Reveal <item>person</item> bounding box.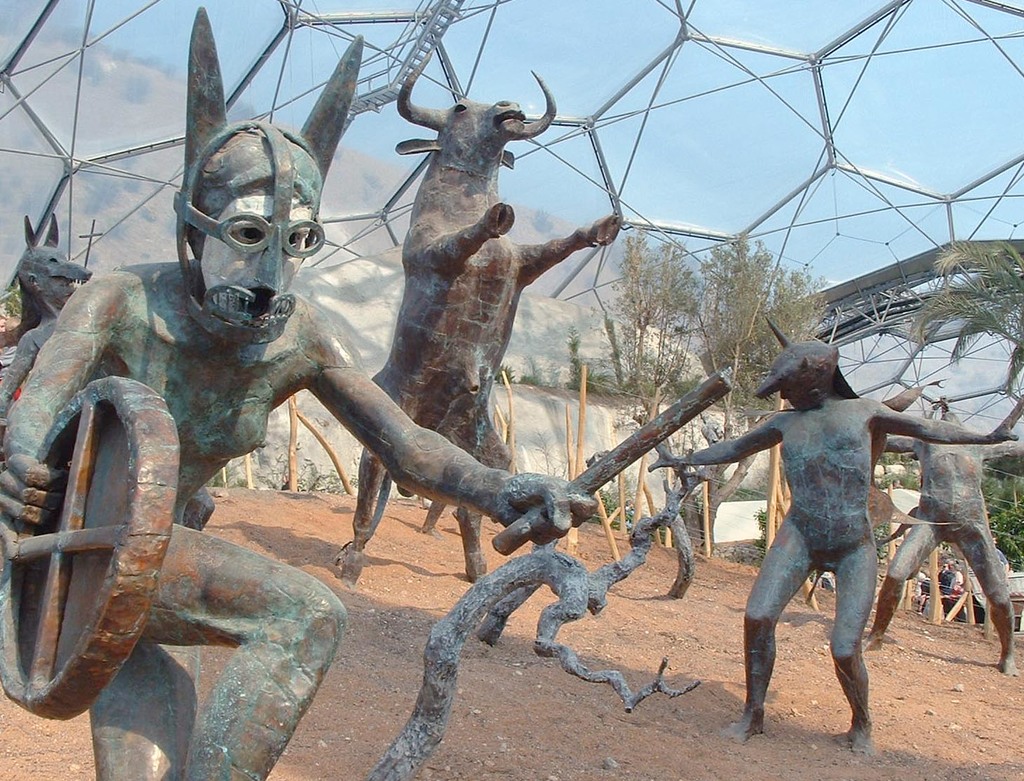
Revealed: pyautogui.locateOnScreen(647, 320, 1023, 752).
